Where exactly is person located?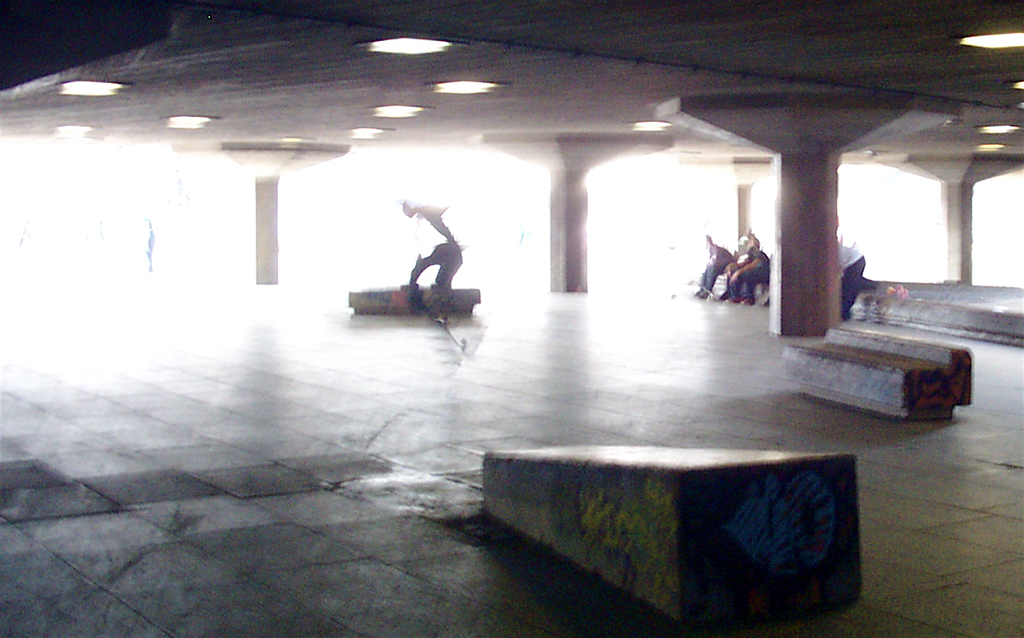
Its bounding box is [374, 185, 473, 332].
